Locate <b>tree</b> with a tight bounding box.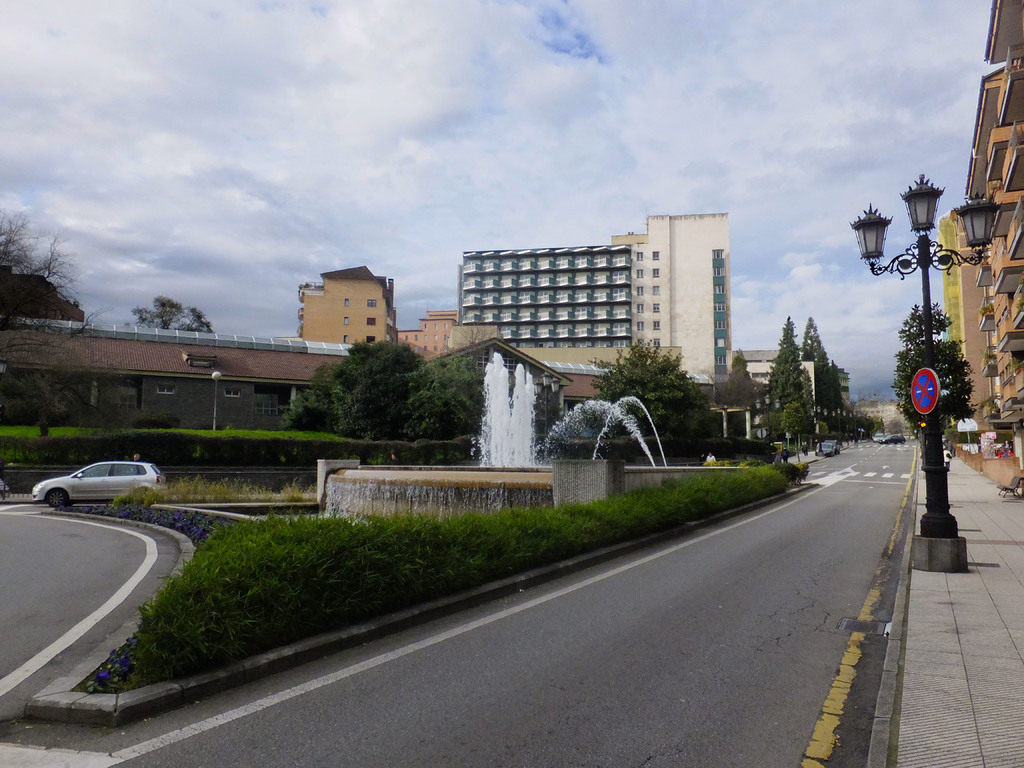
<box>794,315,850,435</box>.
